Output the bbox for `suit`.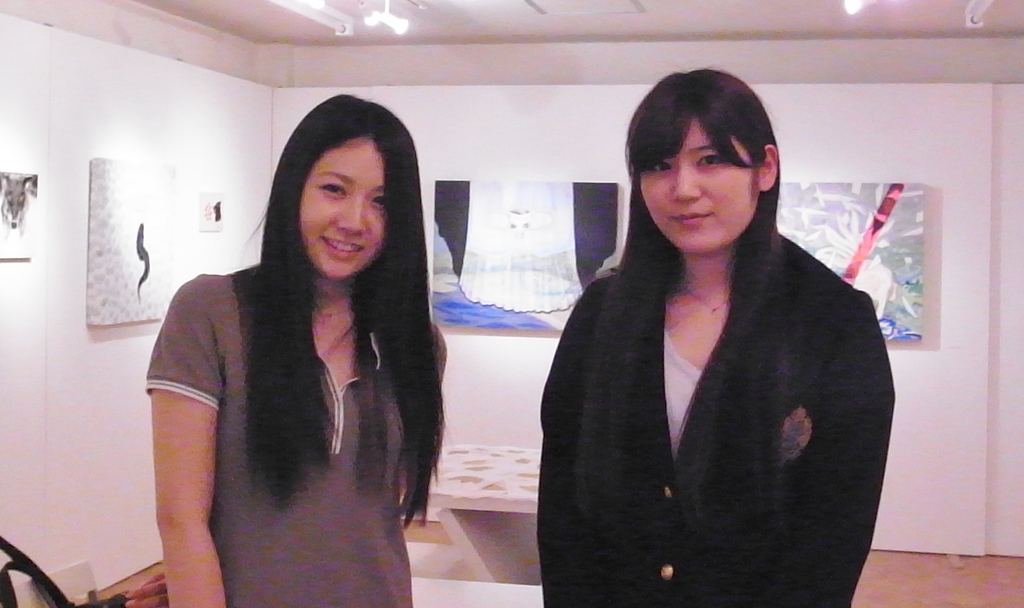
x1=540 y1=226 x2=903 y2=592.
